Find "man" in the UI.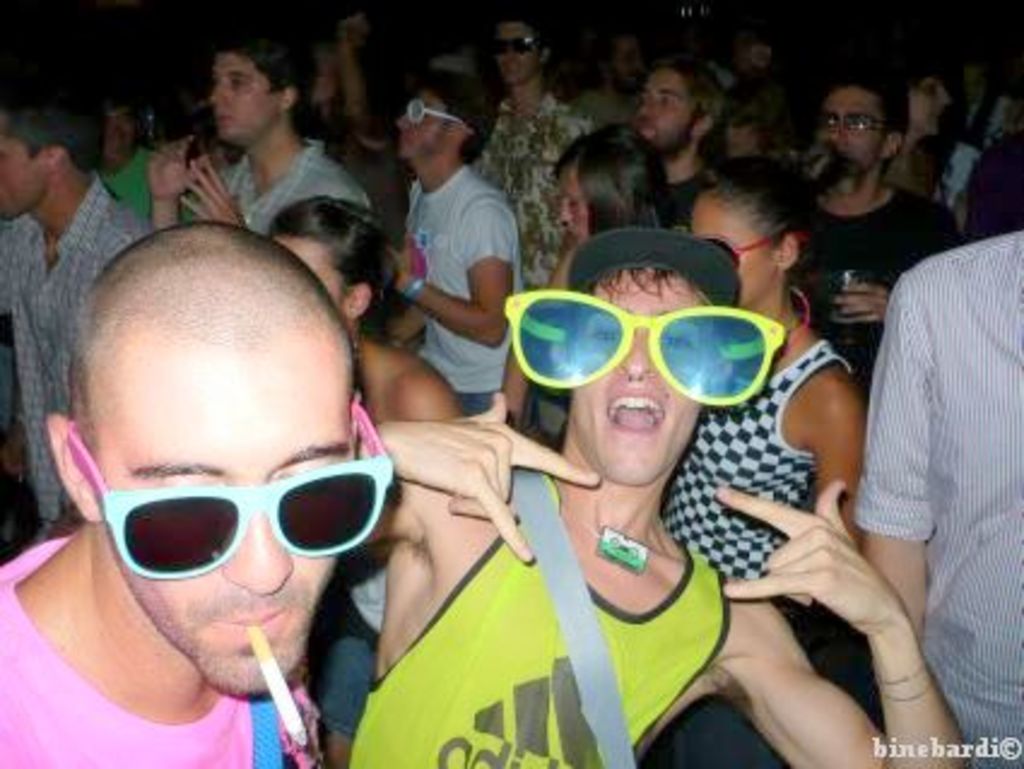
UI element at <region>0, 84, 135, 530</region>.
